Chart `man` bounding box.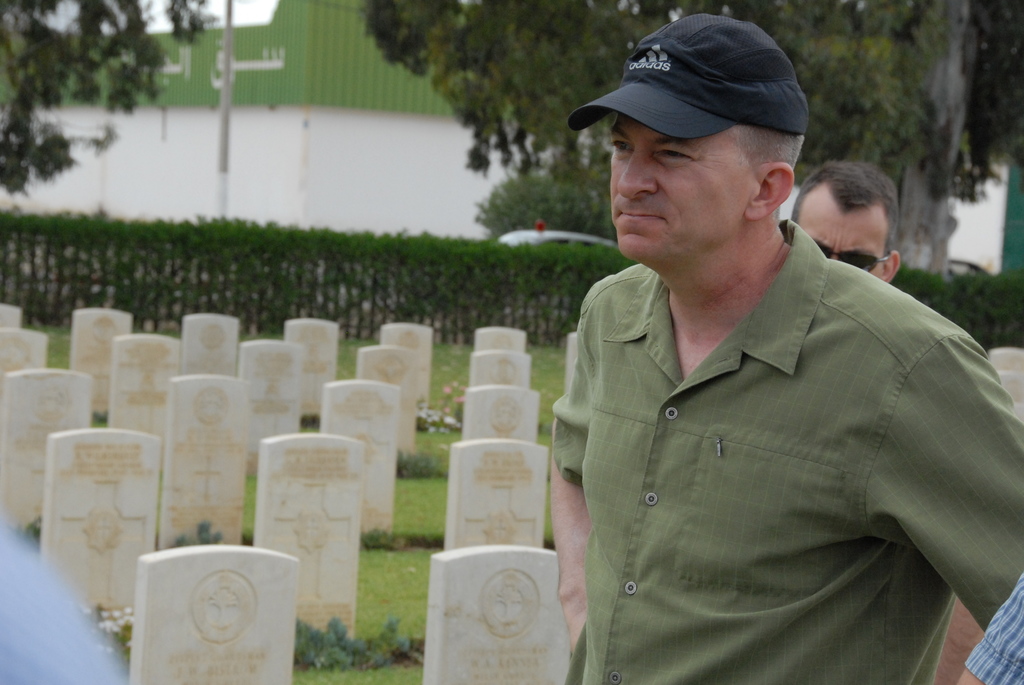
Charted: [left=521, top=61, right=1016, bottom=676].
